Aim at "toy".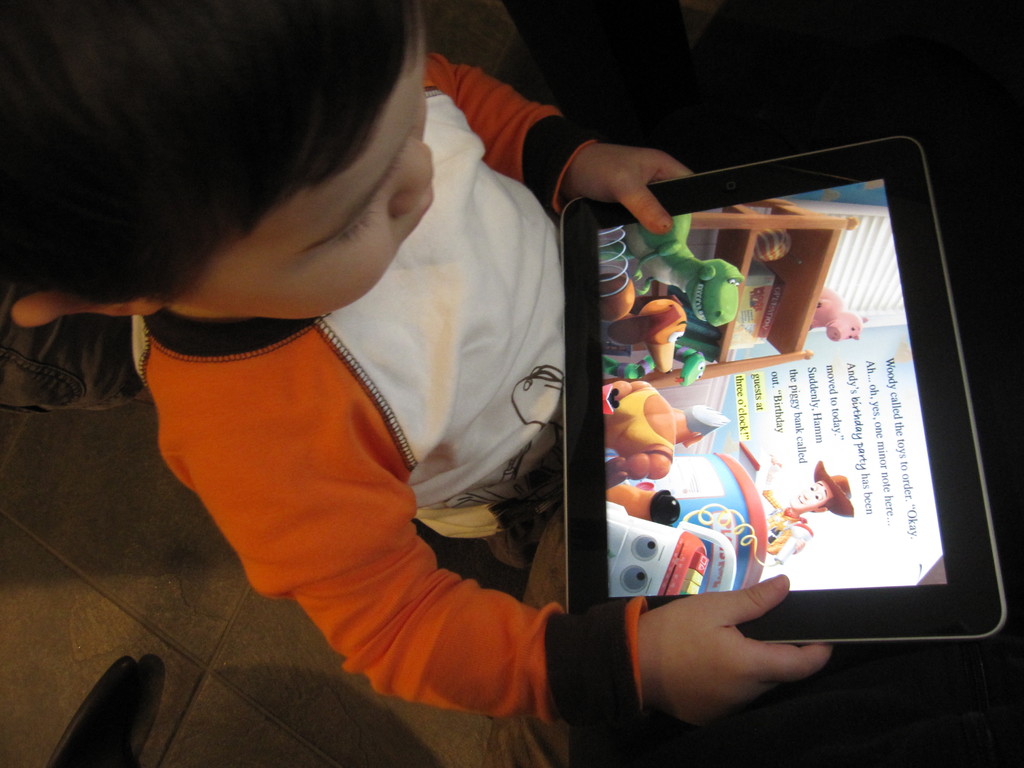
Aimed at region(759, 457, 853, 556).
